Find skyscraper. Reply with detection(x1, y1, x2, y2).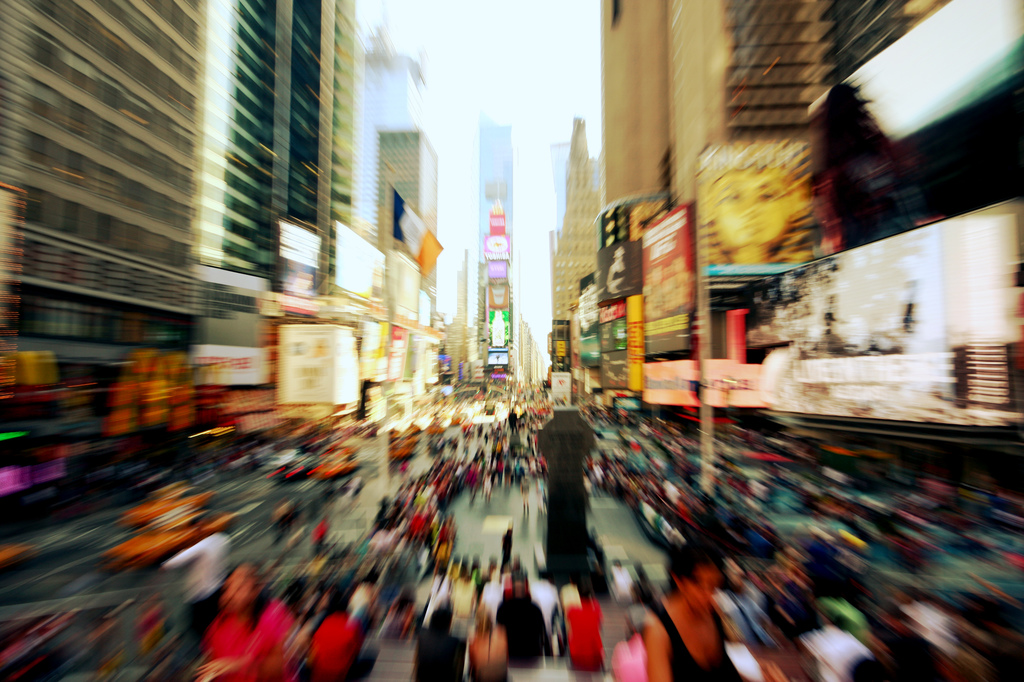
detection(223, 0, 353, 292).
